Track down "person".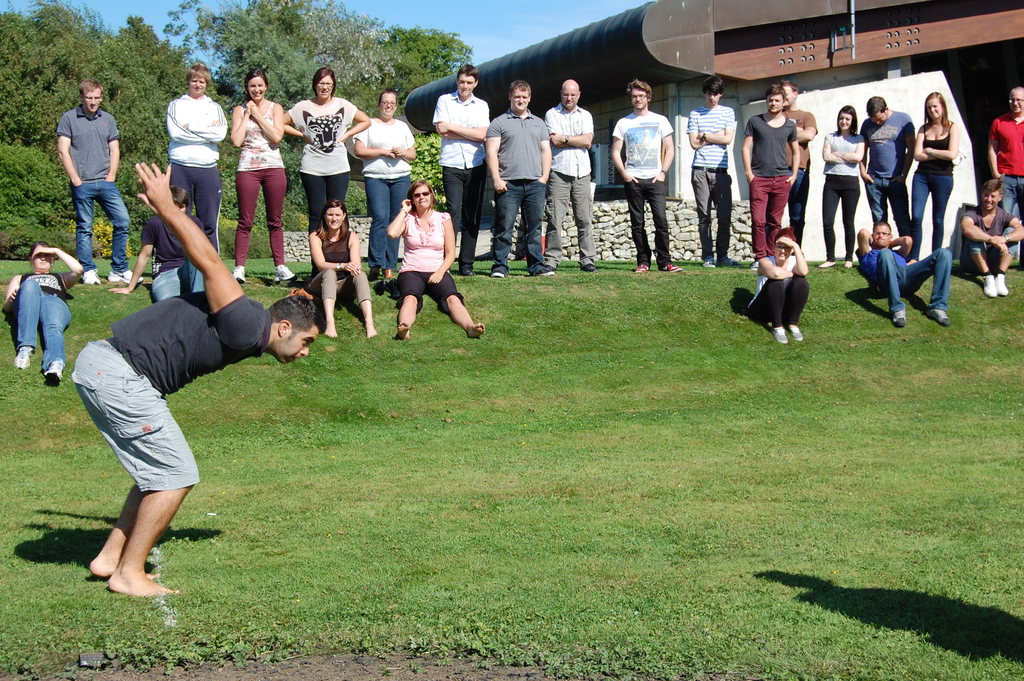
Tracked to 743:84:804:274.
